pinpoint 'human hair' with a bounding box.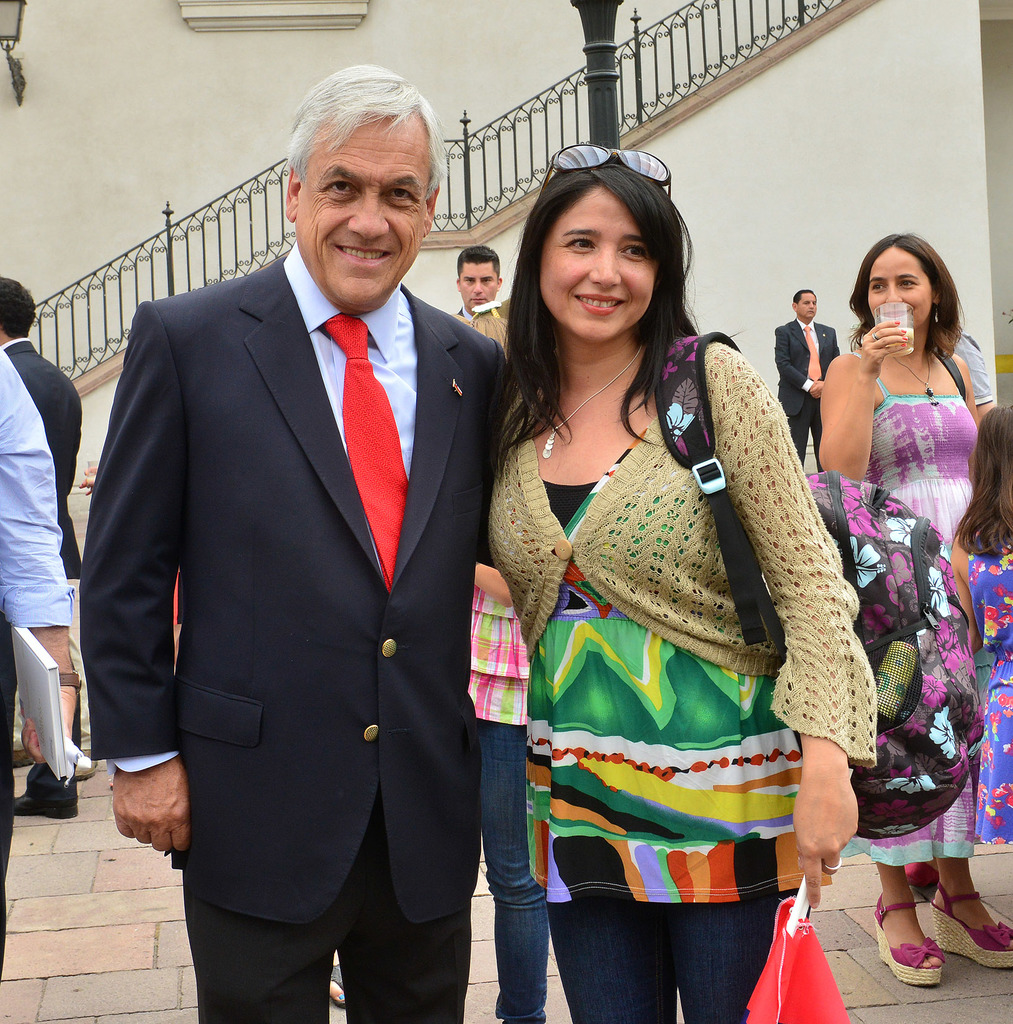
{"x1": 489, "y1": 154, "x2": 708, "y2": 479}.
